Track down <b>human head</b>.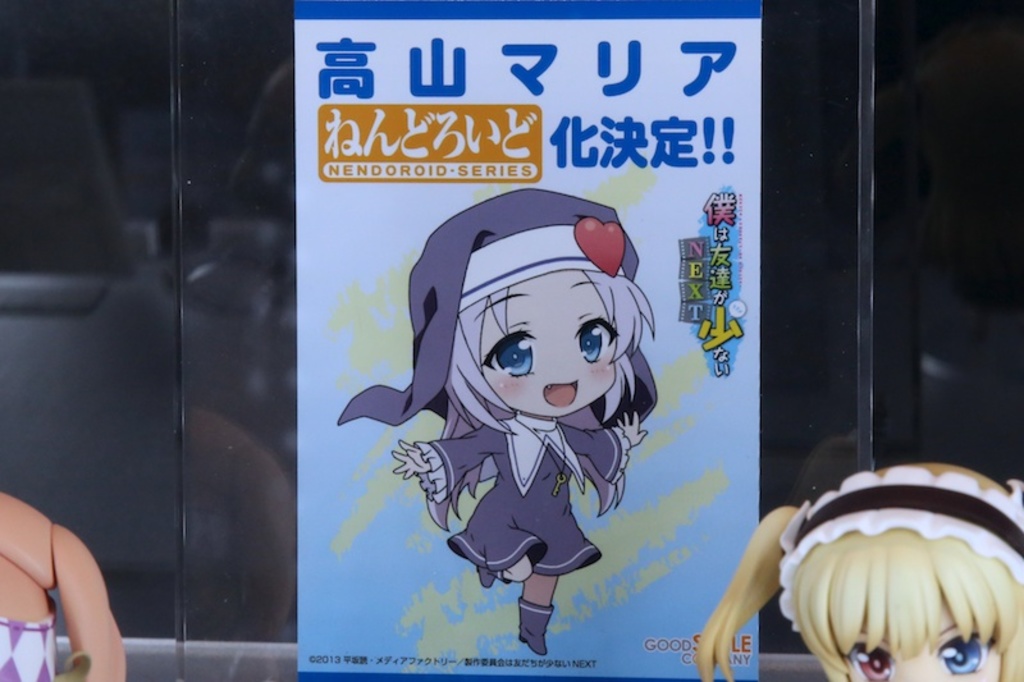
Tracked to select_region(424, 212, 644, 467).
